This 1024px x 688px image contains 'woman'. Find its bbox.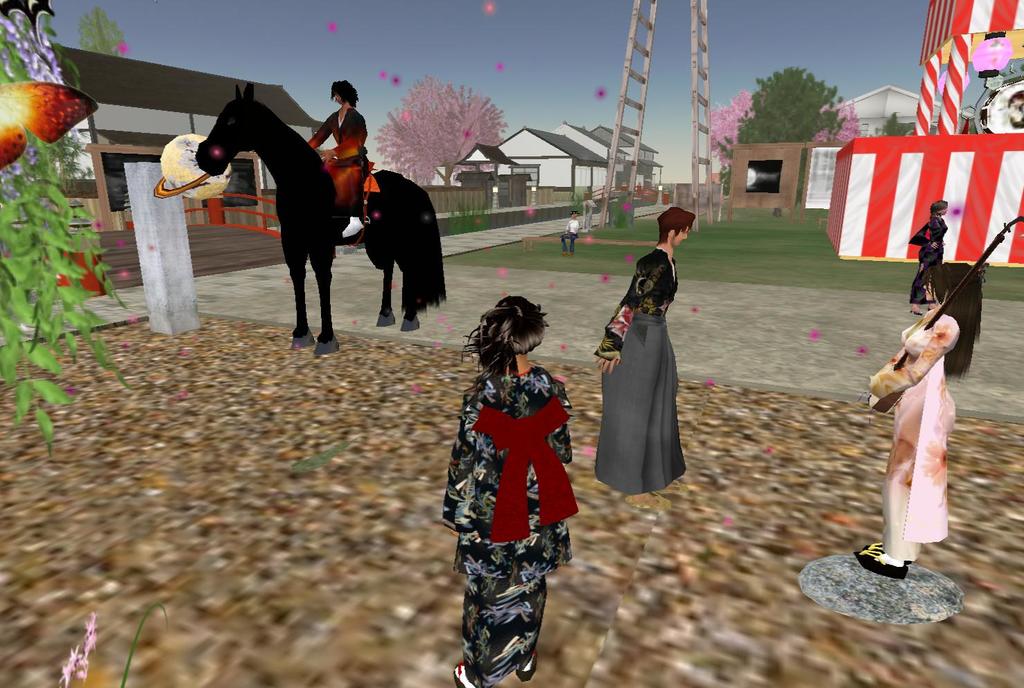
left=907, top=197, right=956, bottom=320.
